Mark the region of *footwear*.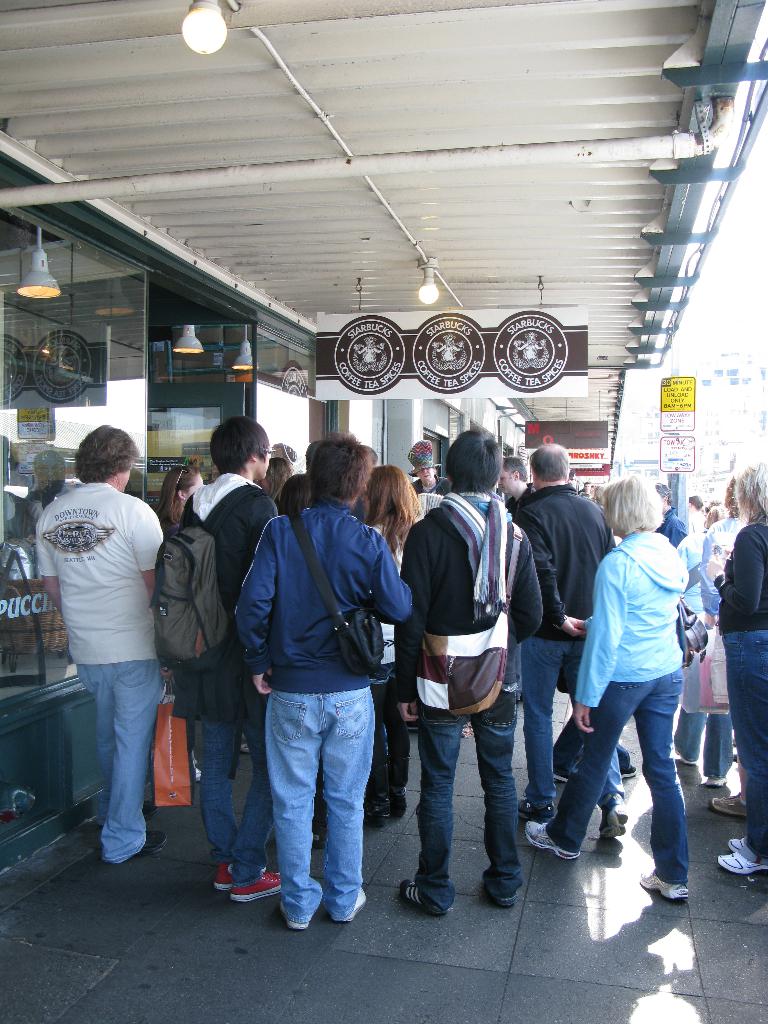
Region: {"left": 403, "top": 849, "right": 469, "bottom": 923}.
